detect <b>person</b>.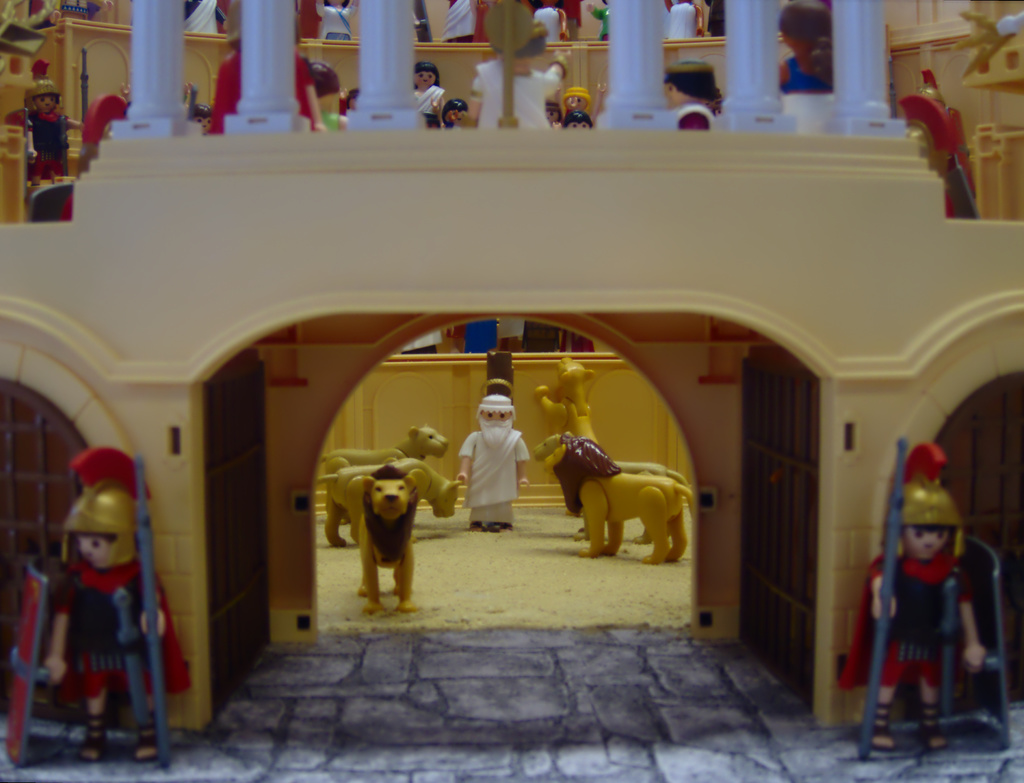
Detected at 454/393/531/532.
